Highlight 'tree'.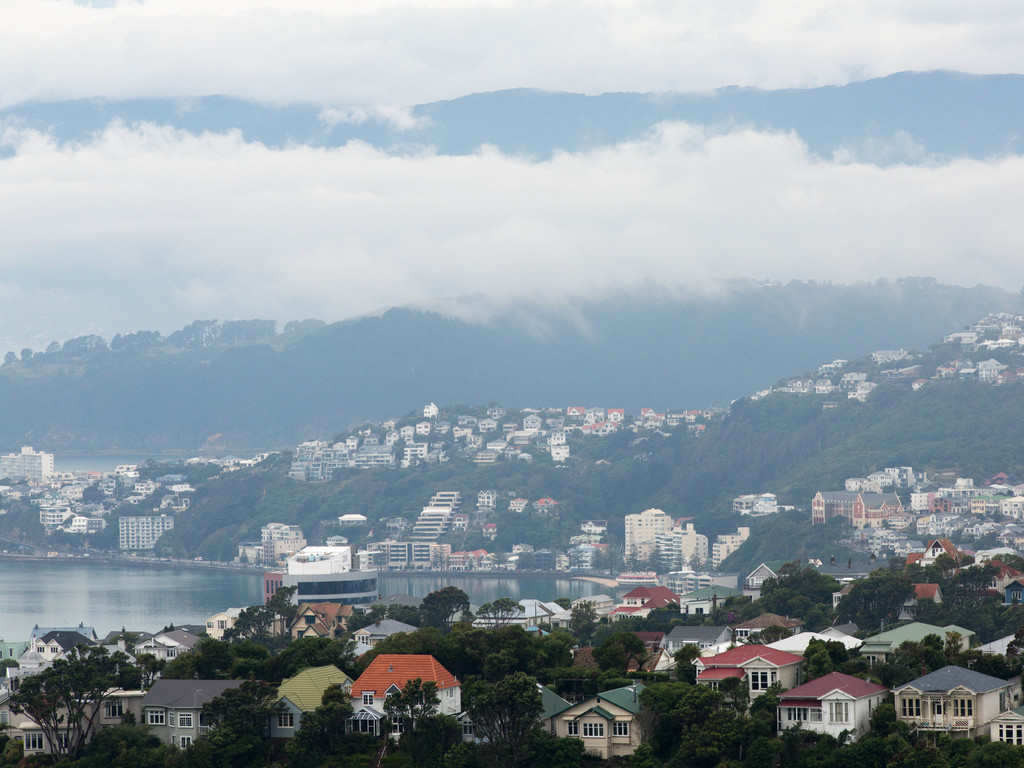
Highlighted region: [373, 683, 444, 767].
